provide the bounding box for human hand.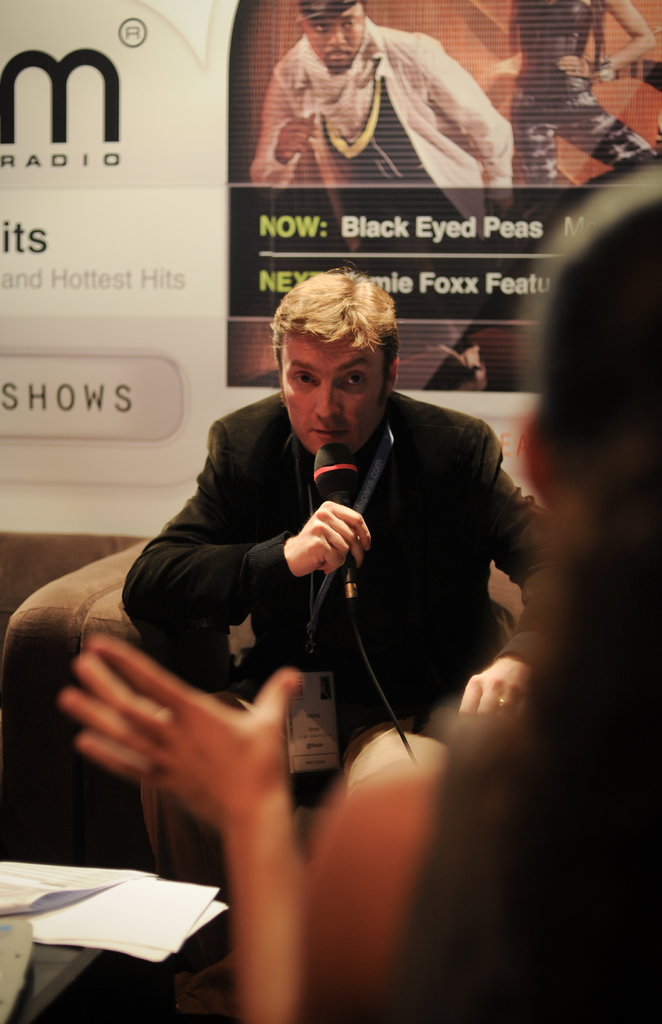
285/500/373/579.
